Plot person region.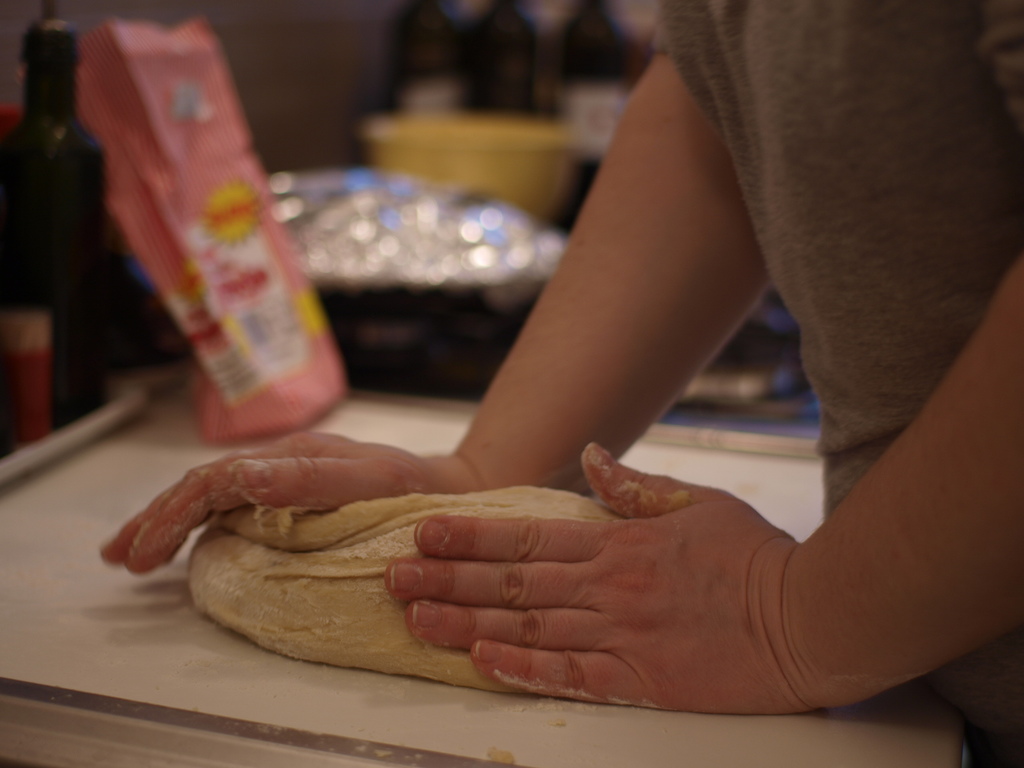
Plotted at [left=191, top=17, right=1023, bottom=685].
